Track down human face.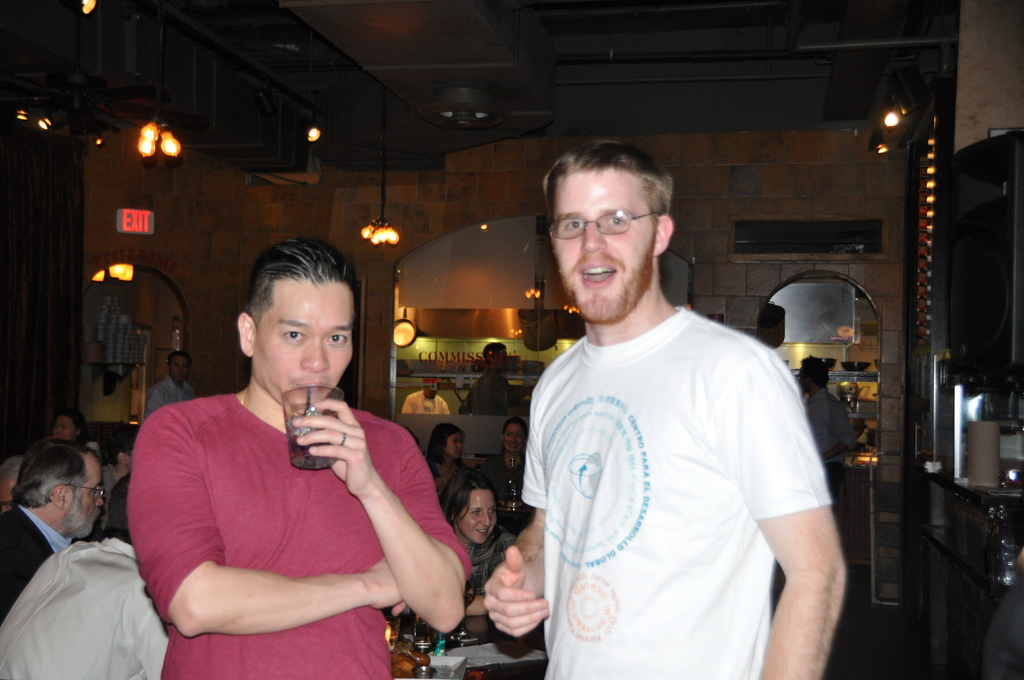
Tracked to x1=458, y1=490, x2=496, y2=546.
